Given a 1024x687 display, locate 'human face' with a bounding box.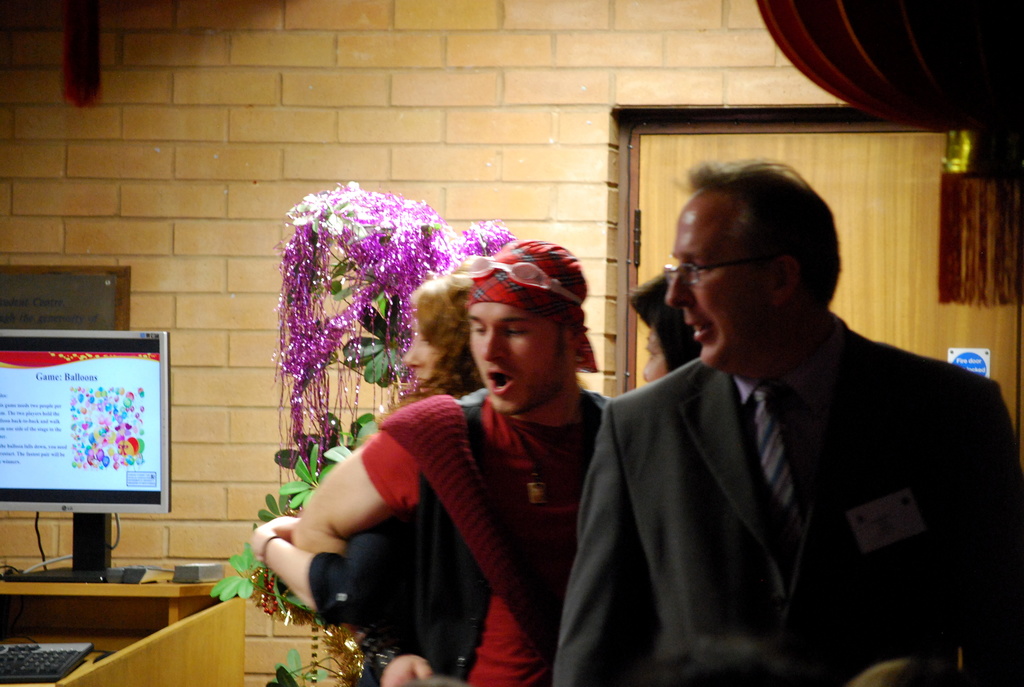
Located: select_region(667, 211, 777, 368).
